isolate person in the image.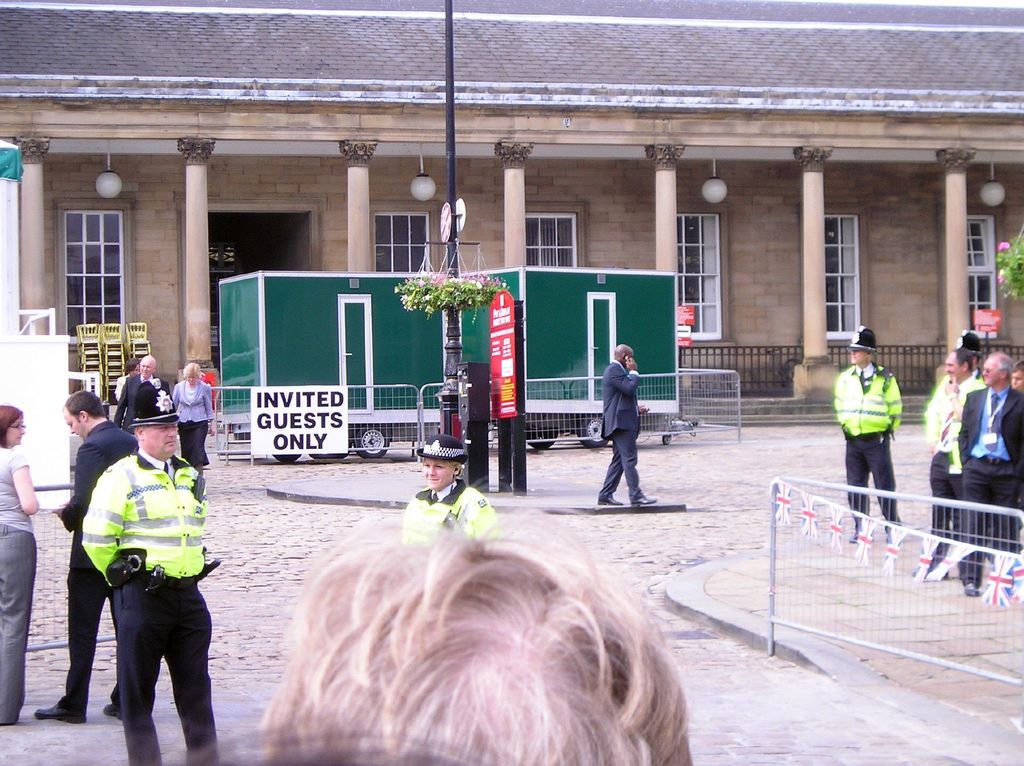
Isolated region: box(259, 505, 689, 765).
